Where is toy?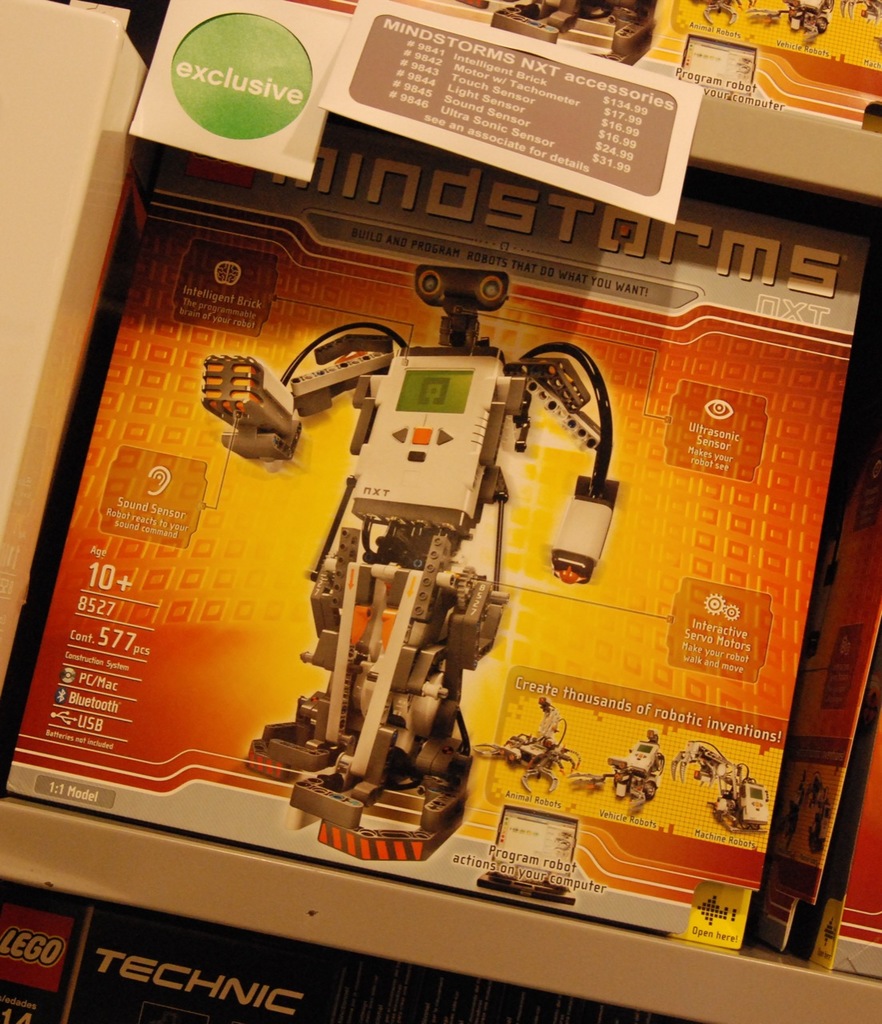
<box>194,255,629,884</box>.
